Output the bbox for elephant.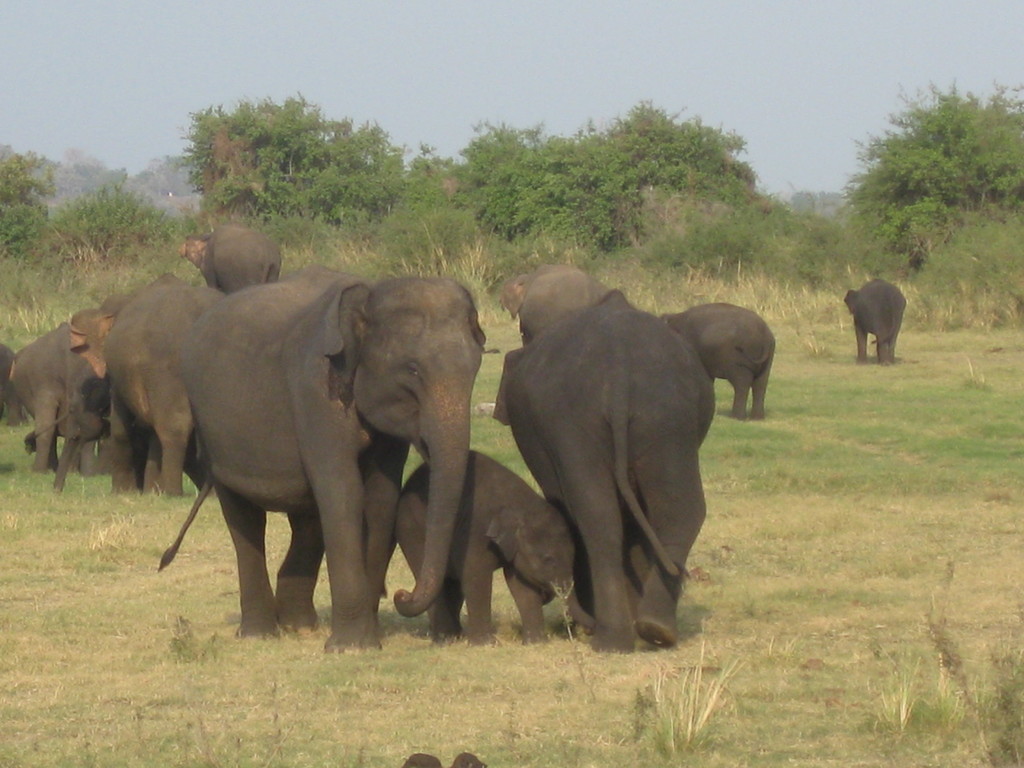
0,345,28,424.
